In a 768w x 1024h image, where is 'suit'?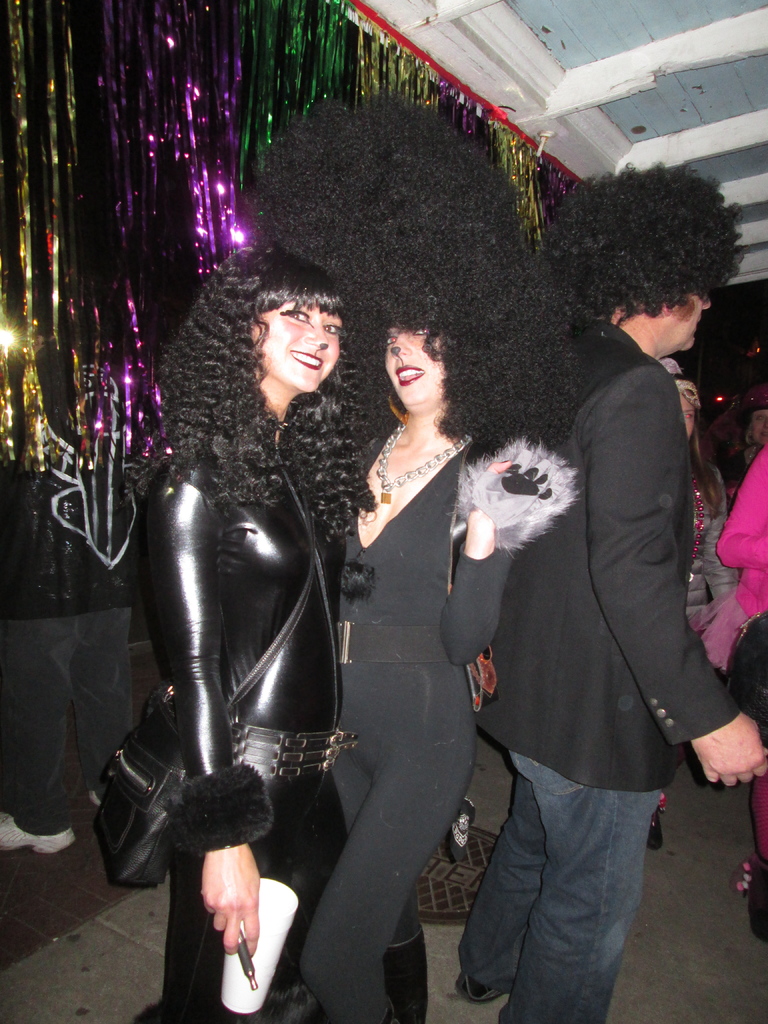
region(487, 255, 739, 938).
